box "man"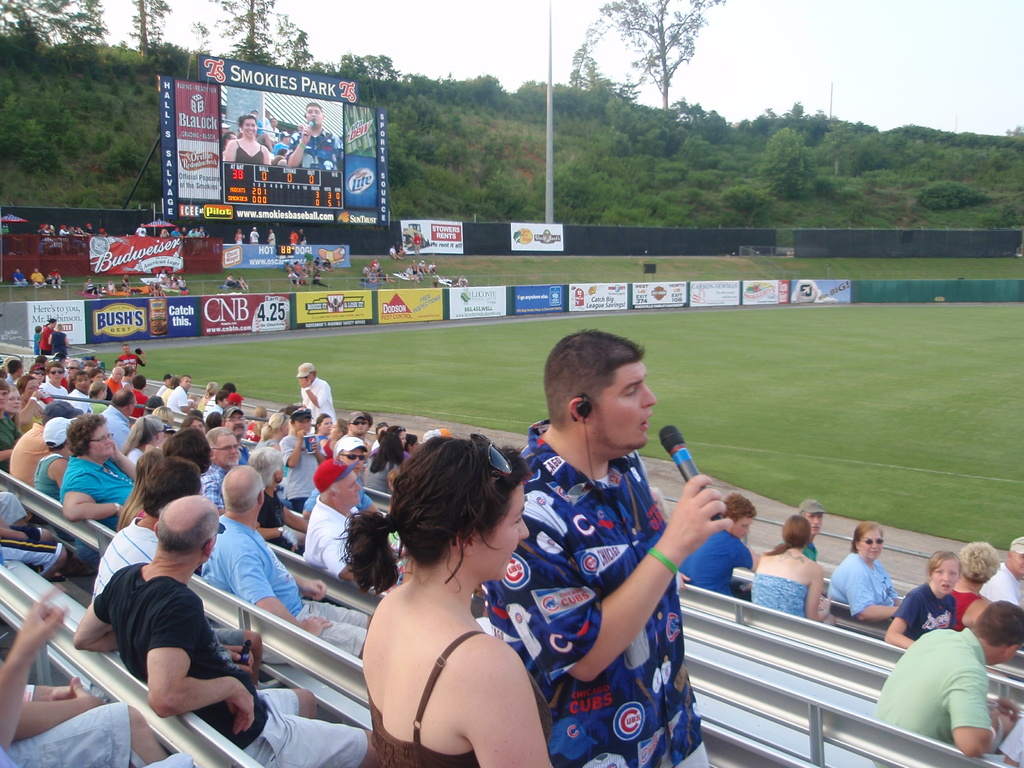
[left=282, top=404, right=347, bottom=516]
